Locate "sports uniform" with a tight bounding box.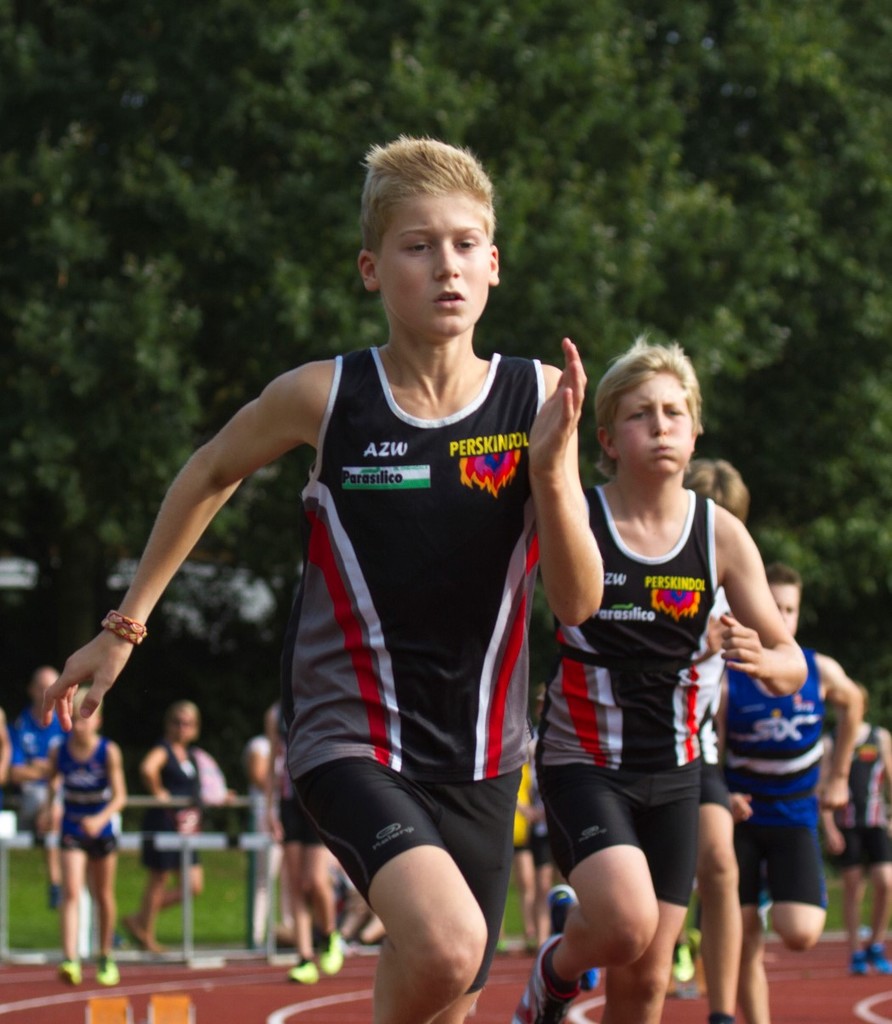
box(528, 475, 709, 941).
